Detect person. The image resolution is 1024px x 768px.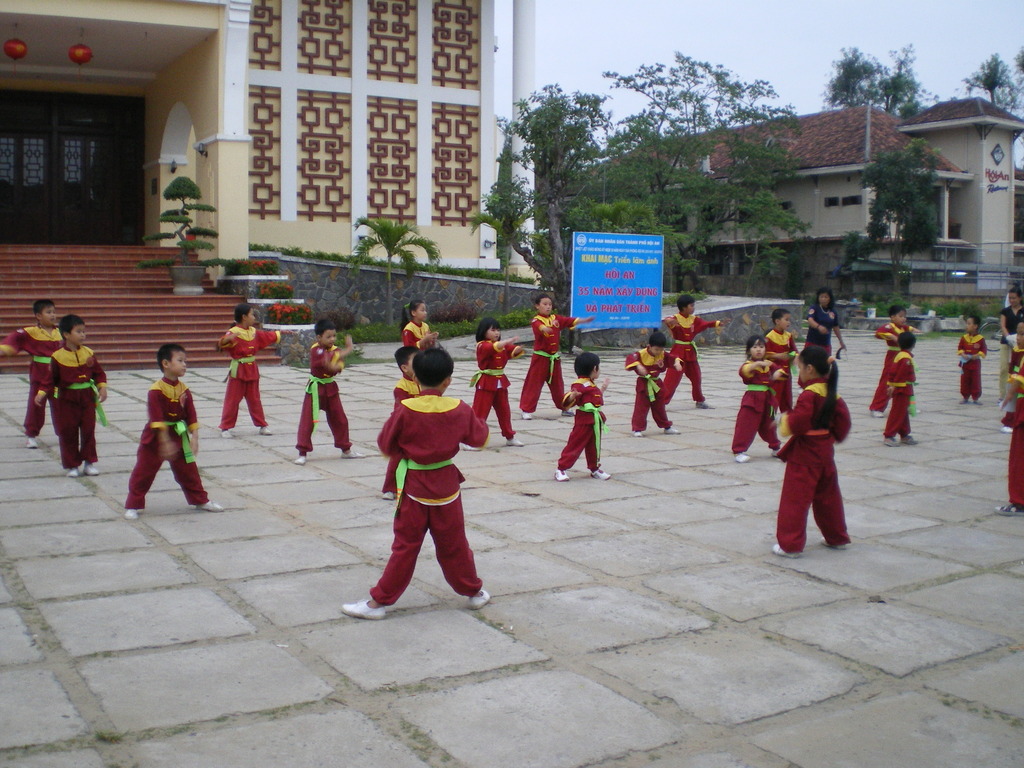
bbox(212, 305, 285, 447).
